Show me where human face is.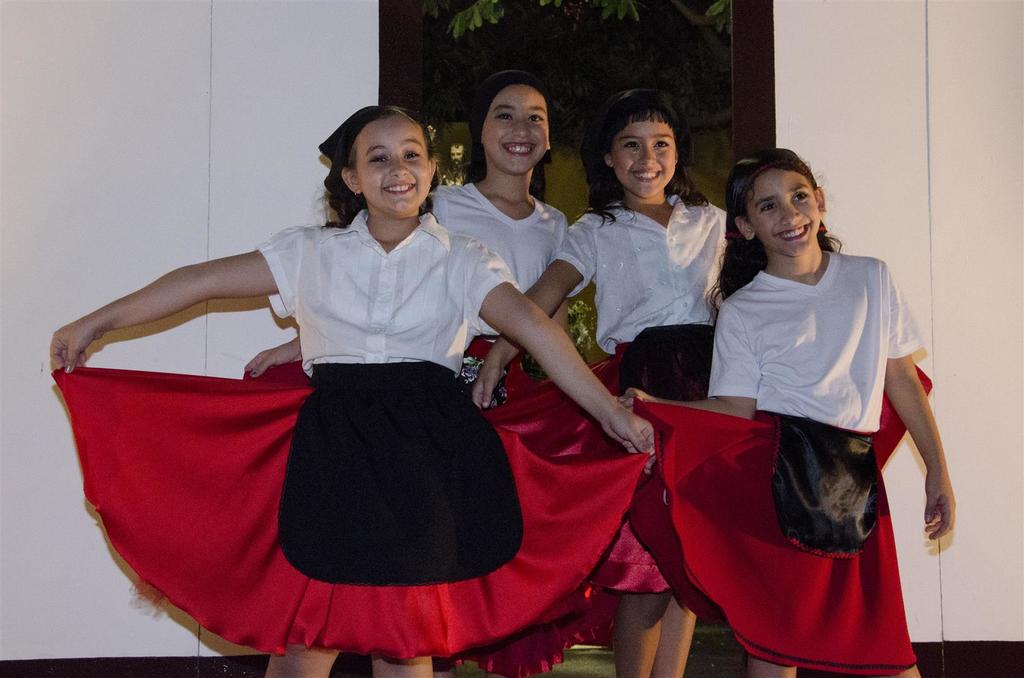
human face is at Rect(479, 87, 547, 172).
